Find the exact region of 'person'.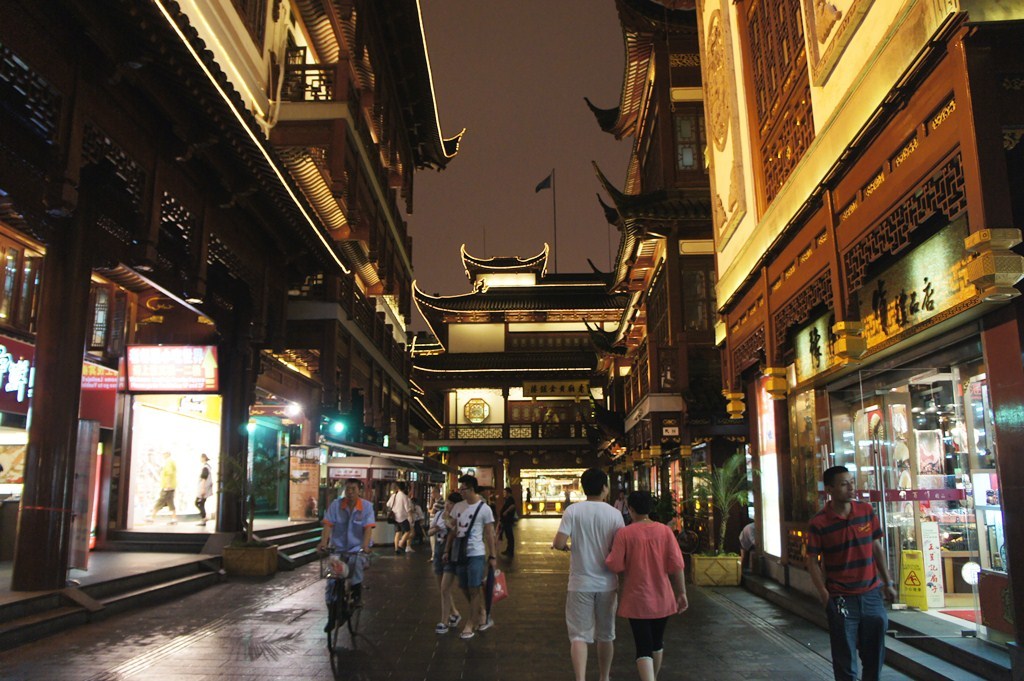
Exact region: <region>602, 495, 705, 668</region>.
